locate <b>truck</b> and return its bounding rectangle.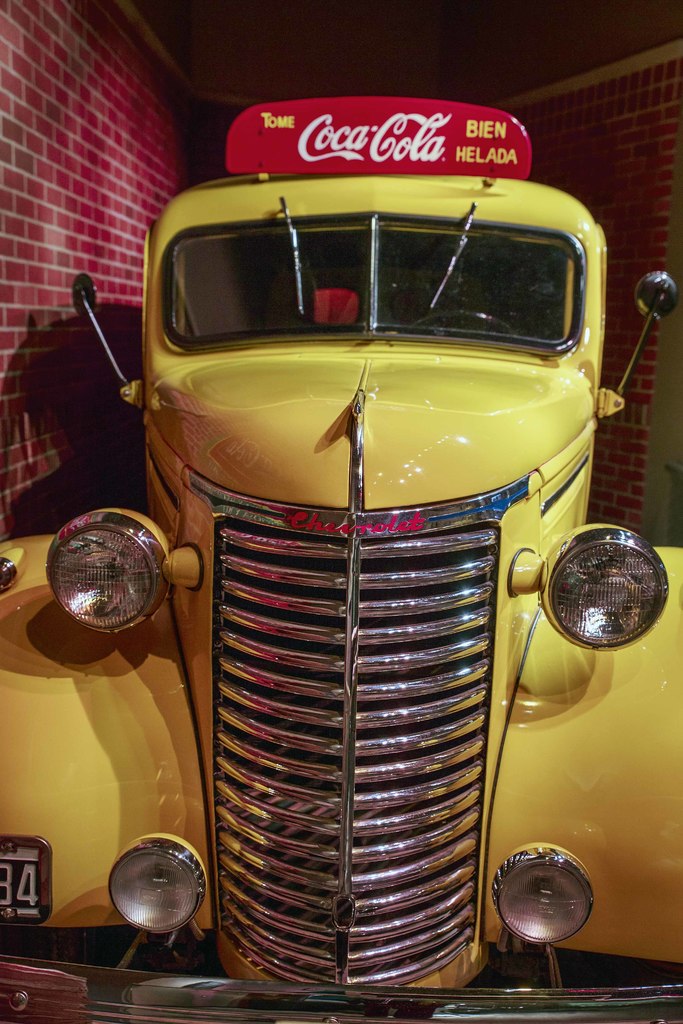
bbox(116, 138, 628, 1023).
